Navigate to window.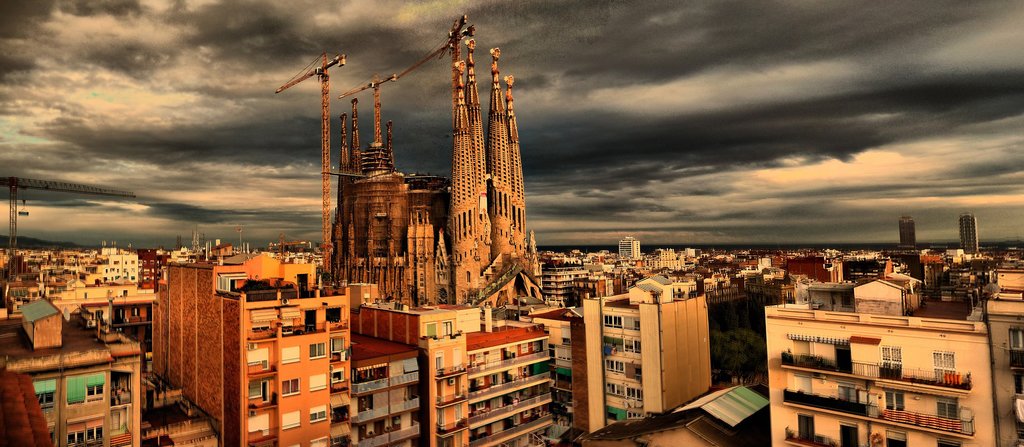
Navigation target: [281, 316, 294, 337].
